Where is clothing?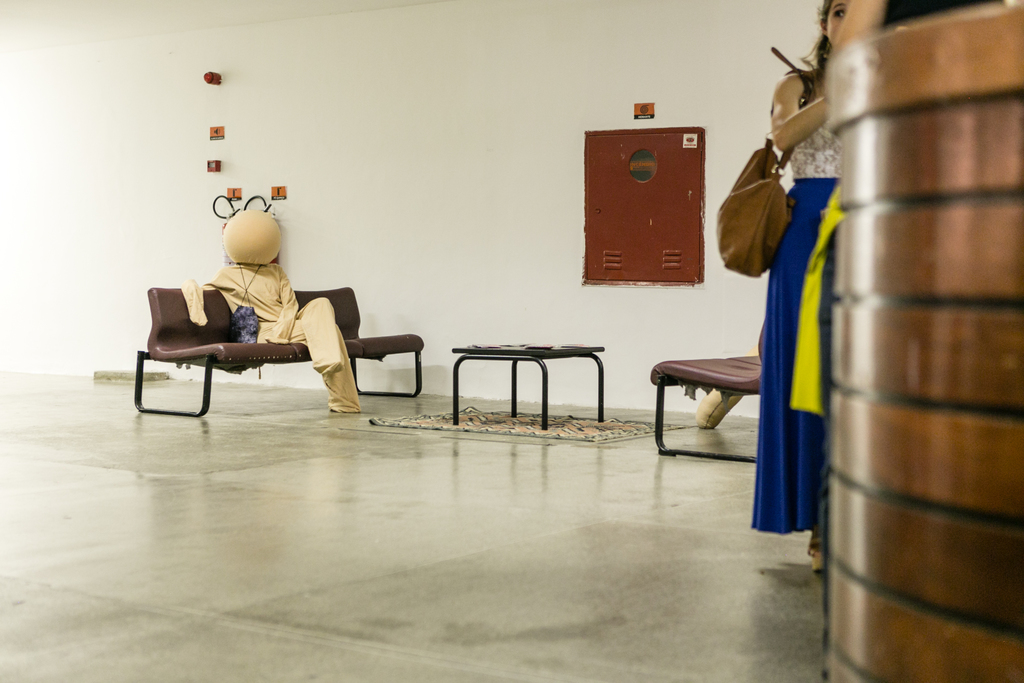
<region>183, 263, 363, 414</region>.
